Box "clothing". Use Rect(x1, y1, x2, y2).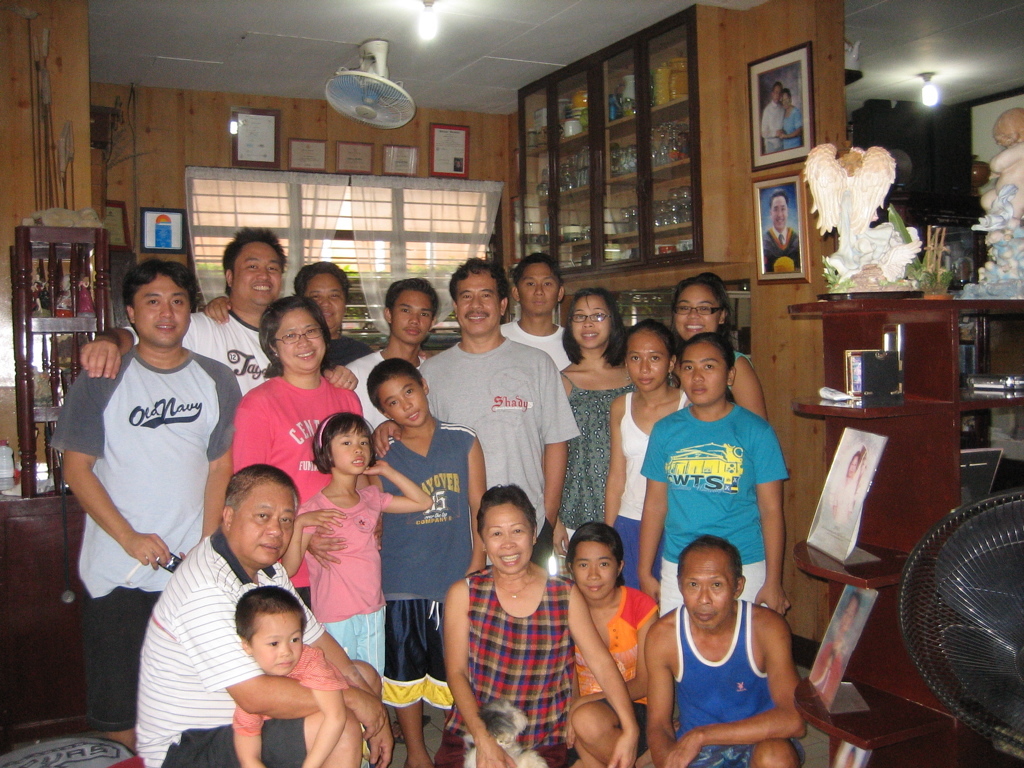
Rect(758, 95, 784, 154).
